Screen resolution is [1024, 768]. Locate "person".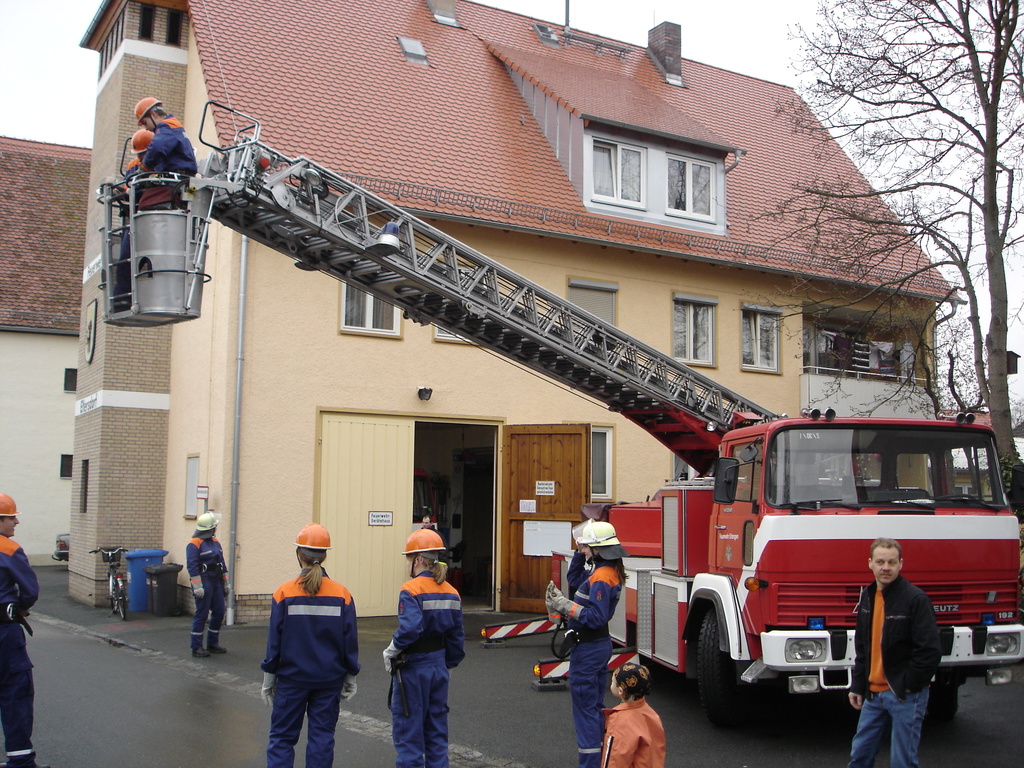
[386, 524, 470, 767].
